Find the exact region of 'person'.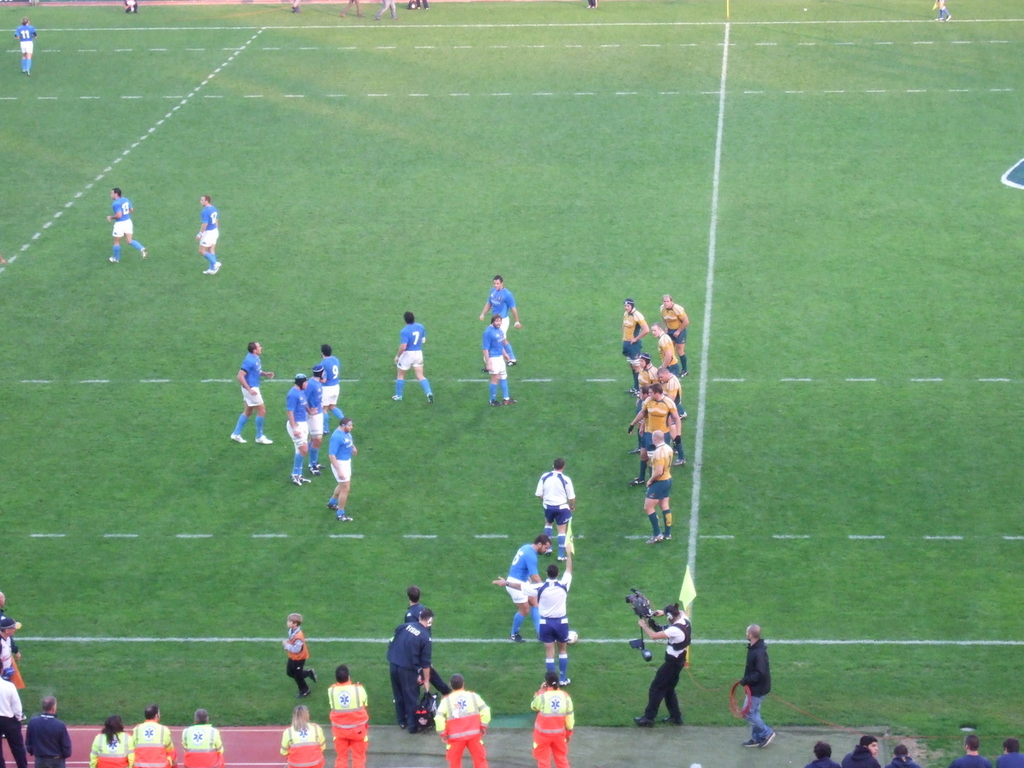
Exact region: x1=391 y1=314 x2=433 y2=403.
